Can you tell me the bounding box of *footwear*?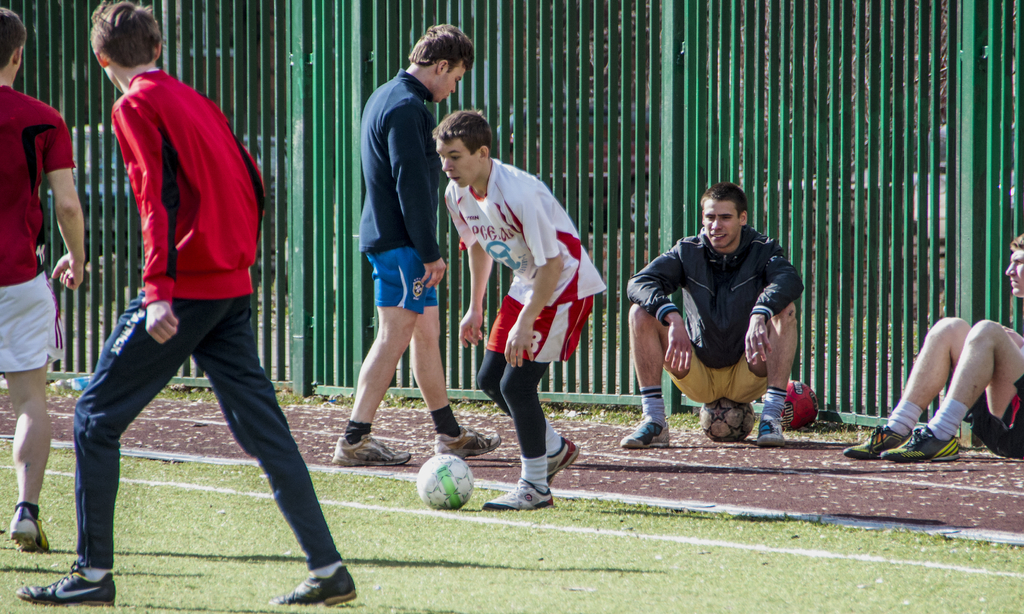
433 423 504 462.
